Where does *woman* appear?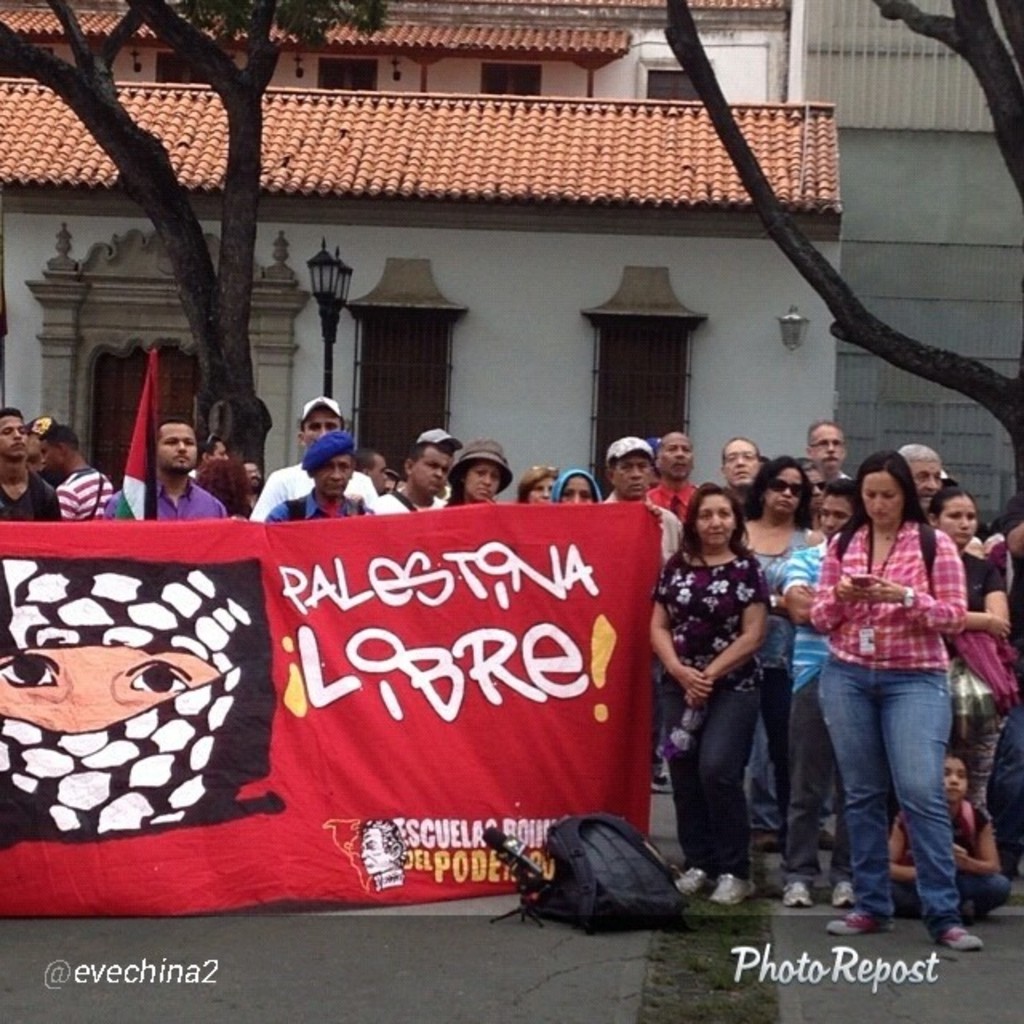
Appears at x1=630 y1=496 x2=786 y2=910.
